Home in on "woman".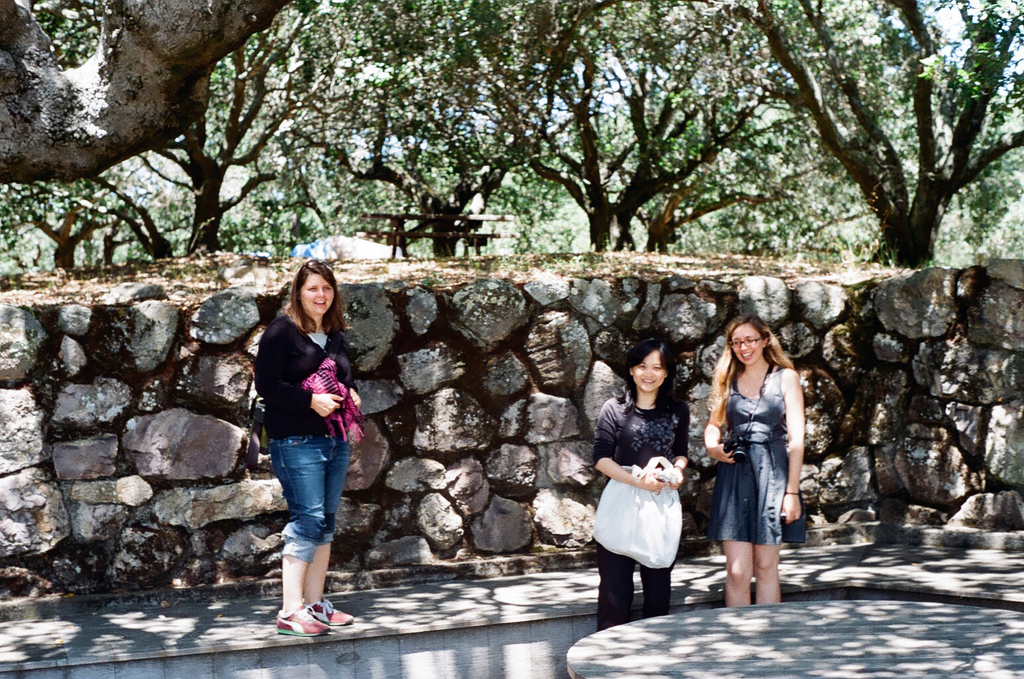
Homed in at x1=695, y1=312, x2=811, y2=612.
